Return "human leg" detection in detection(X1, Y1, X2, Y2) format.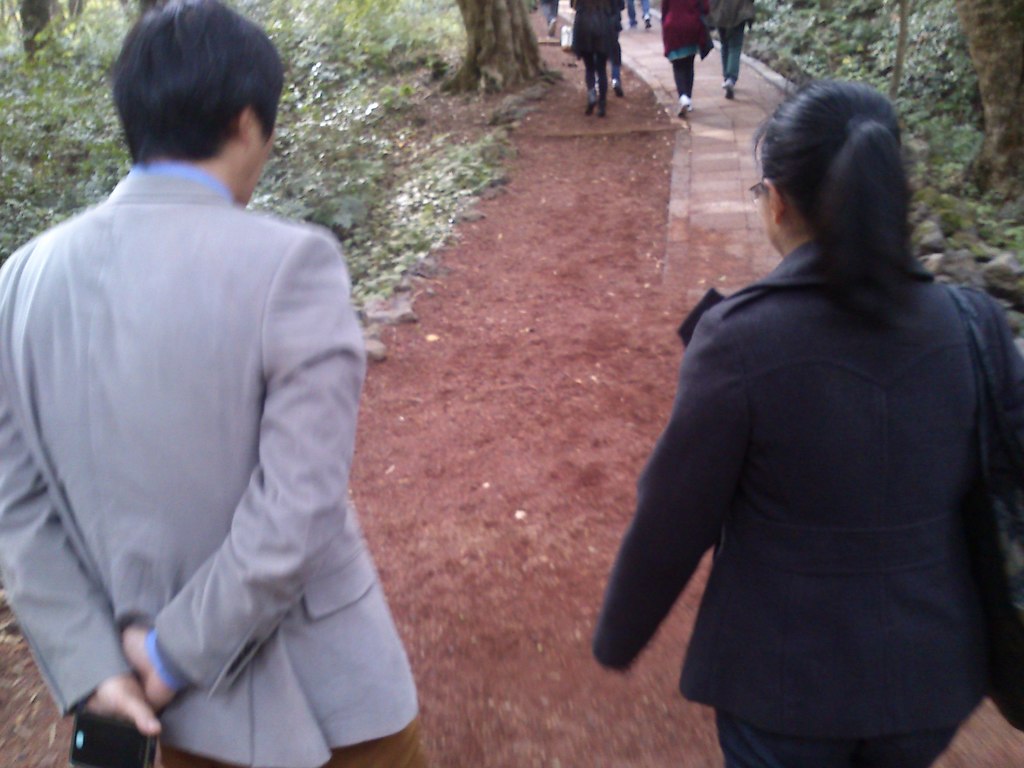
detection(663, 27, 693, 115).
